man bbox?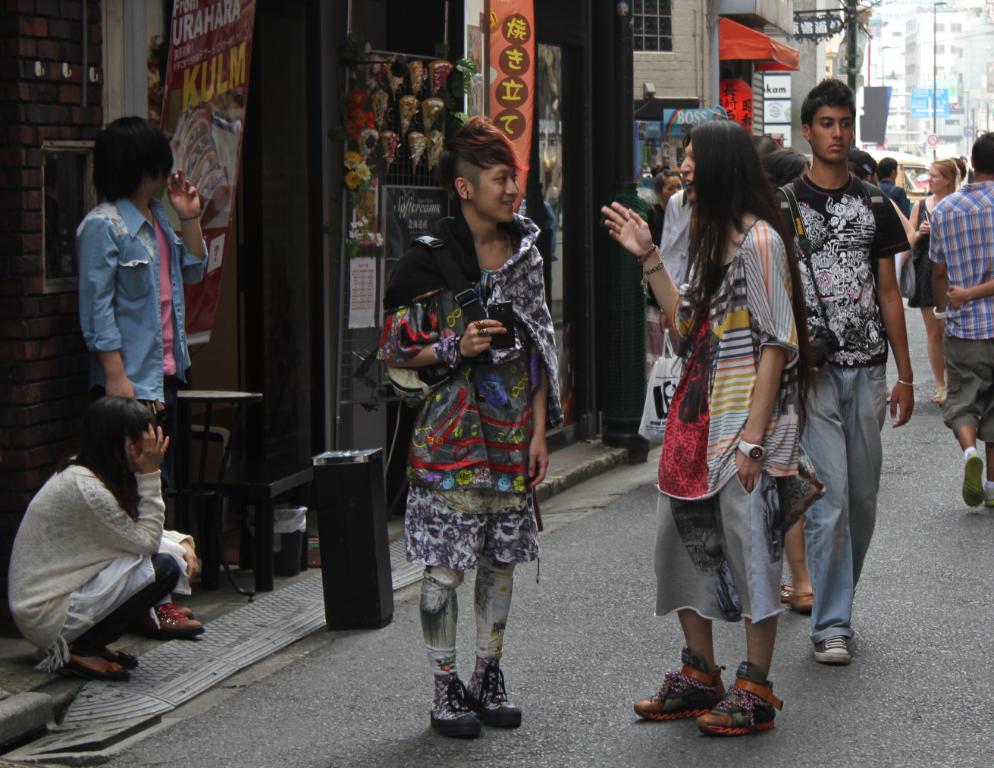
774:77:919:664
